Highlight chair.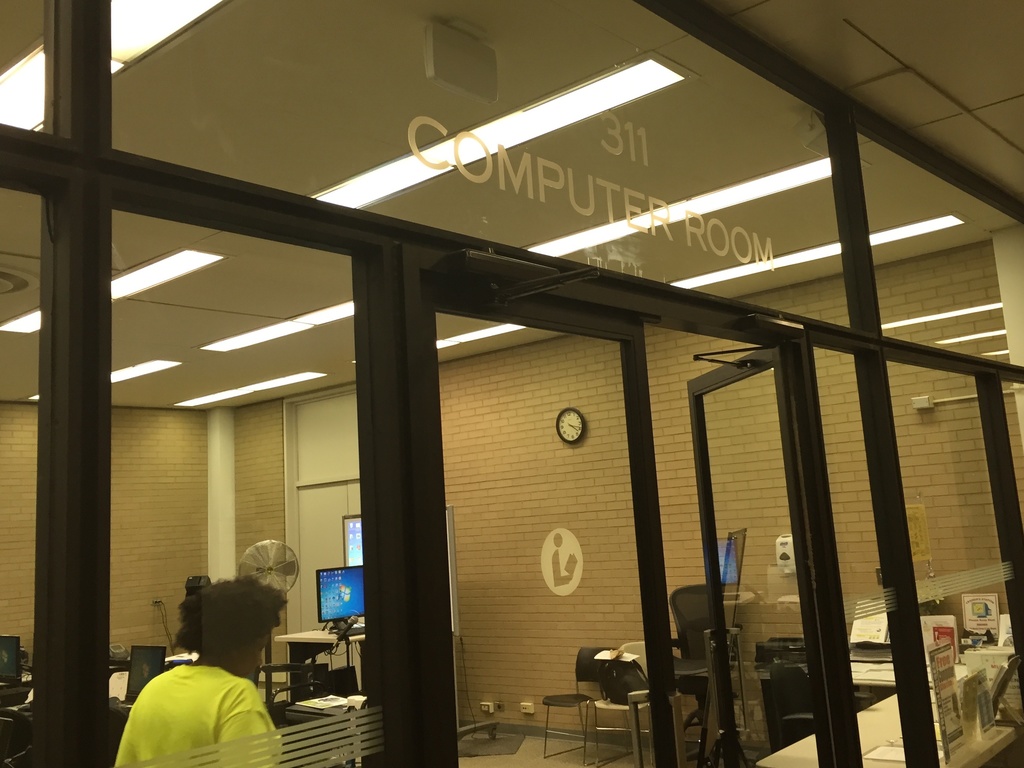
Highlighted region: left=592, top=637, right=665, bottom=767.
